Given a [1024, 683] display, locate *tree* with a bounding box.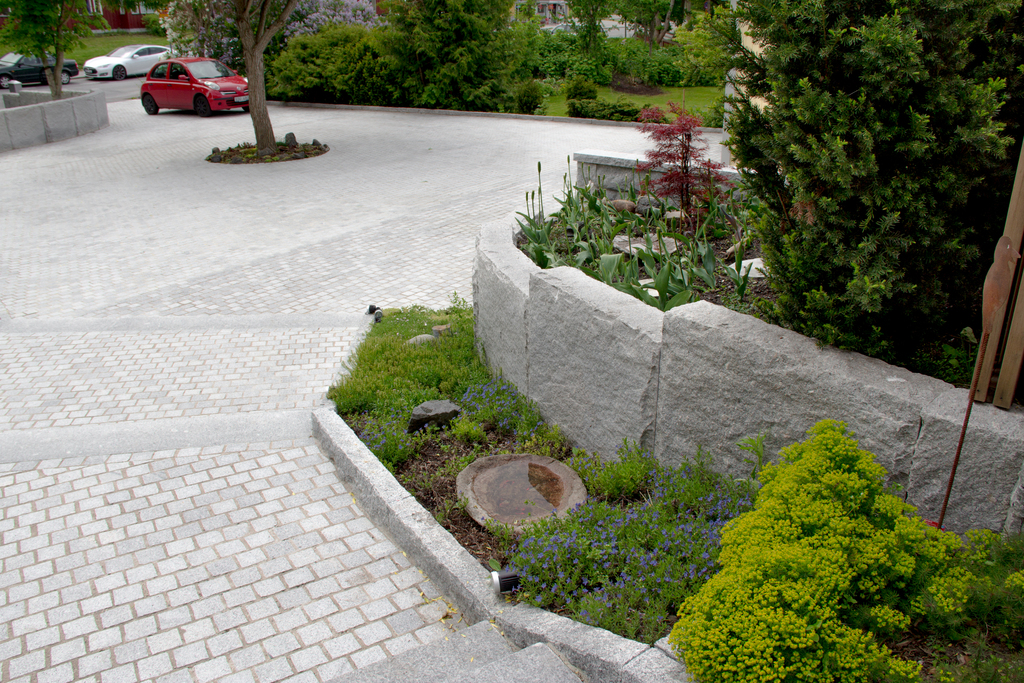
Located: [left=228, top=0, right=316, bottom=157].
